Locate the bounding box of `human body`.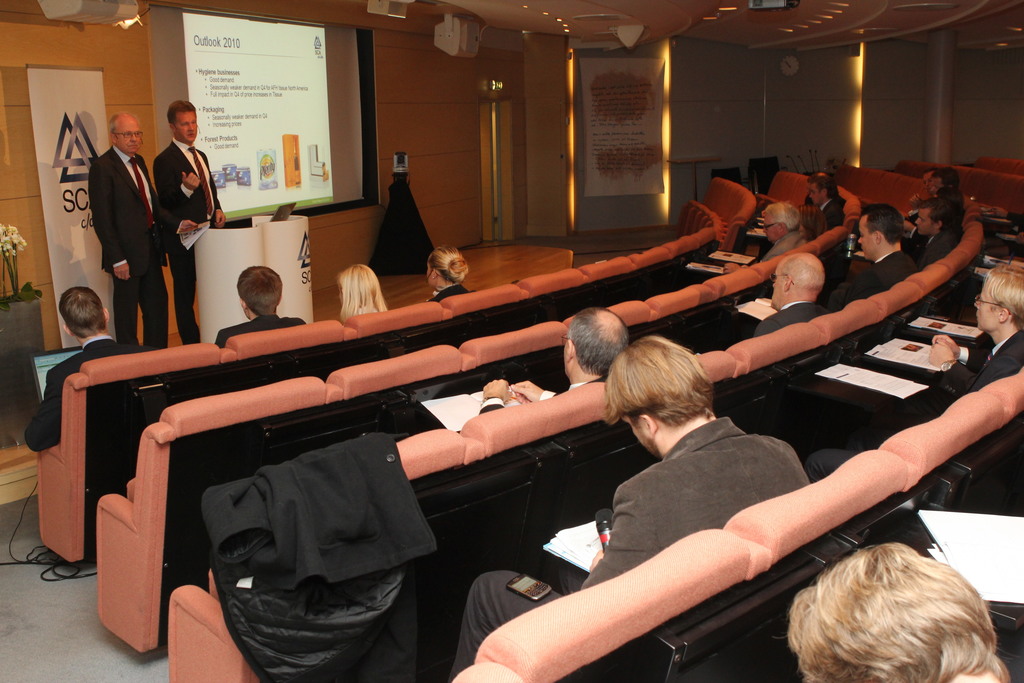
Bounding box: BBox(921, 232, 960, 257).
